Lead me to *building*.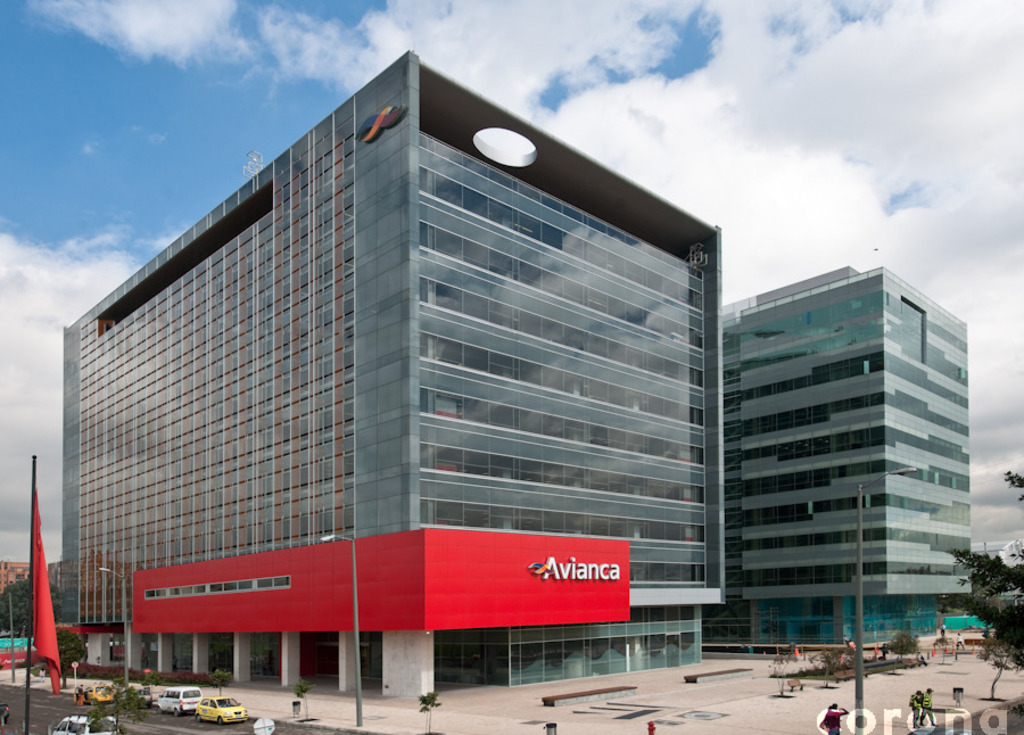
Lead to [703,265,971,646].
